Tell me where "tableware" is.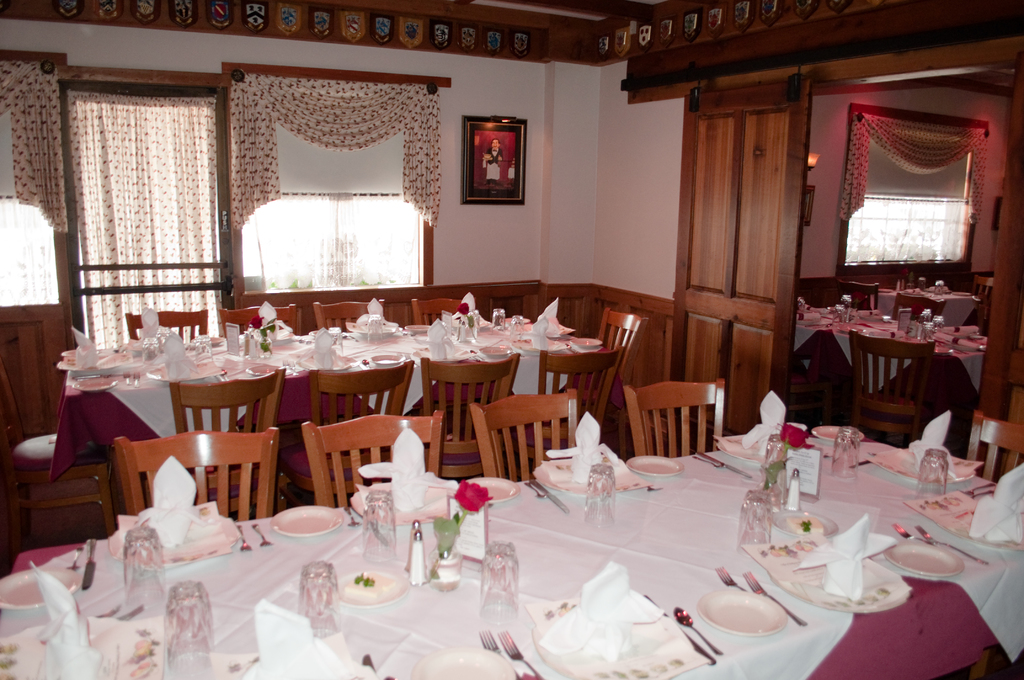
"tableware" is at box=[360, 490, 396, 569].
